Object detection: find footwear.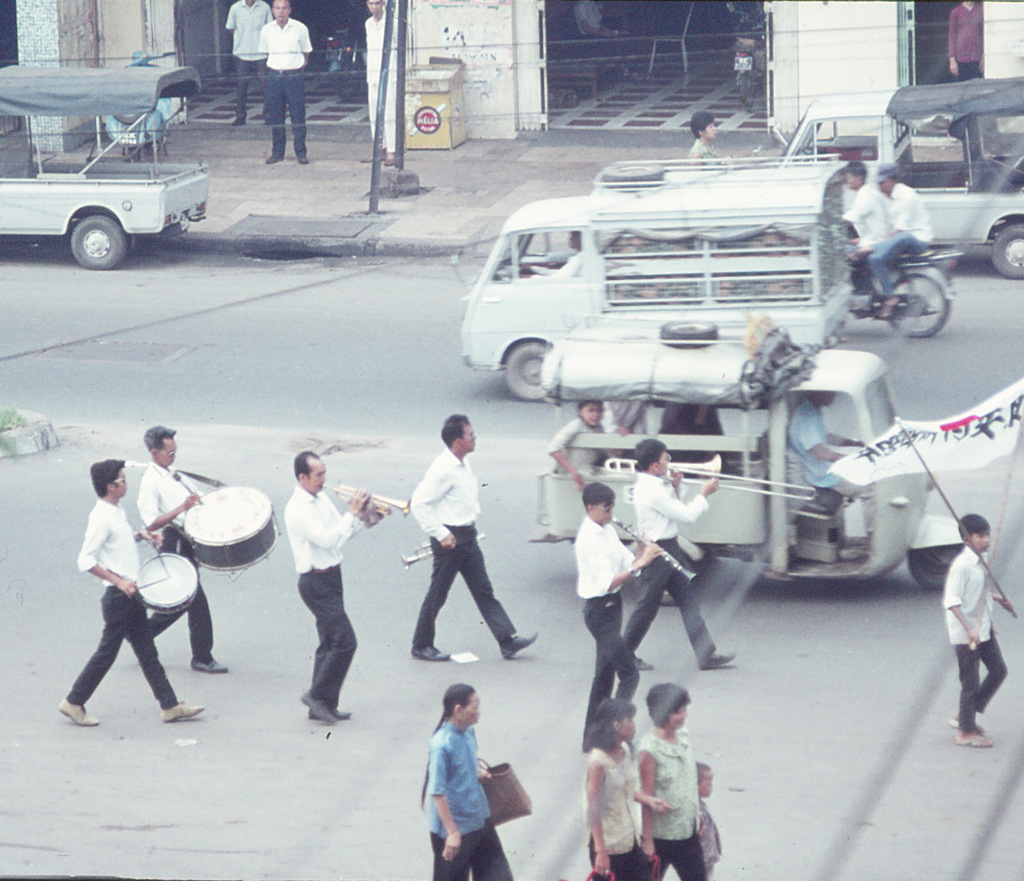
498,626,544,664.
